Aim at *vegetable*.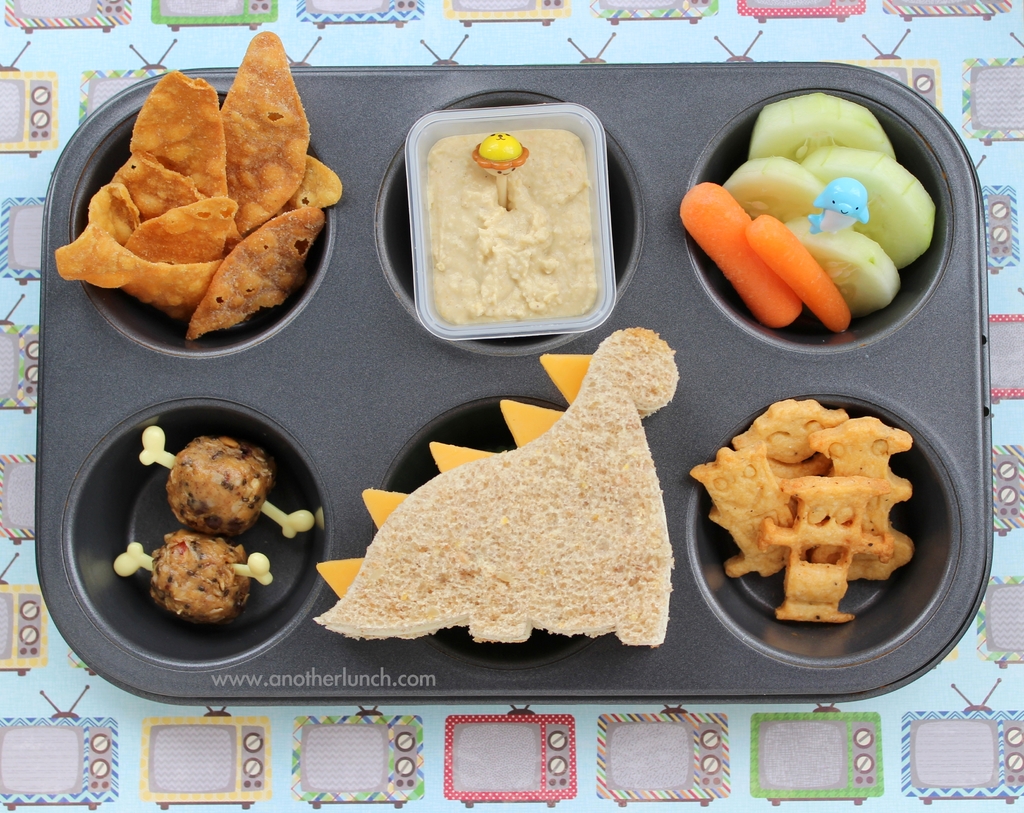
Aimed at 801/148/938/267.
